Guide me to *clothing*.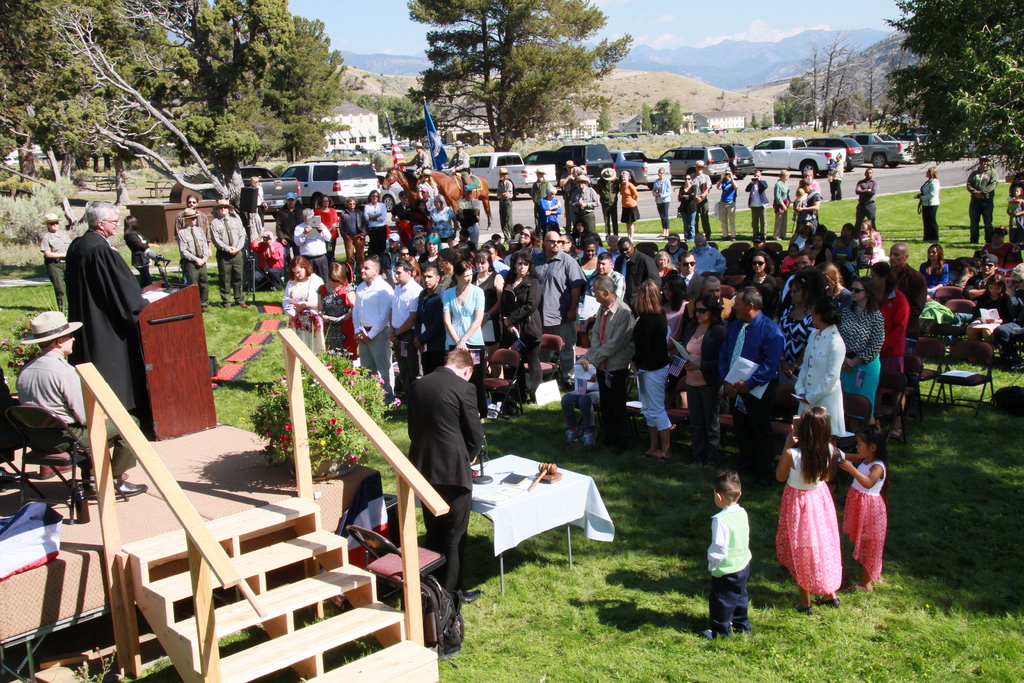
Guidance: 403, 150, 432, 177.
